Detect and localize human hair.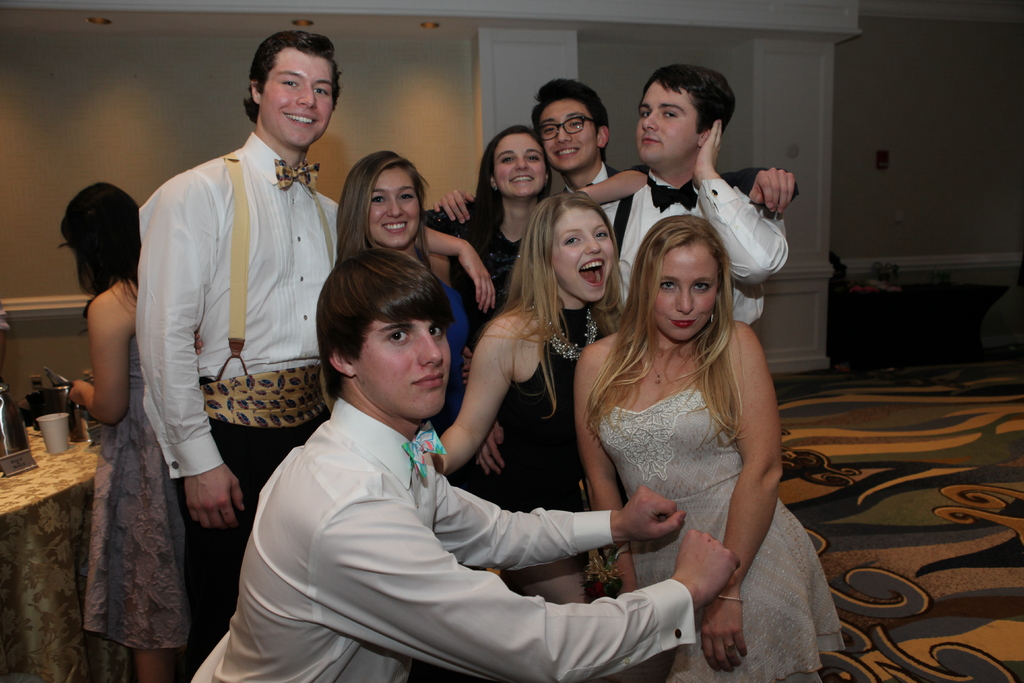
Localized at (639, 69, 734, 160).
